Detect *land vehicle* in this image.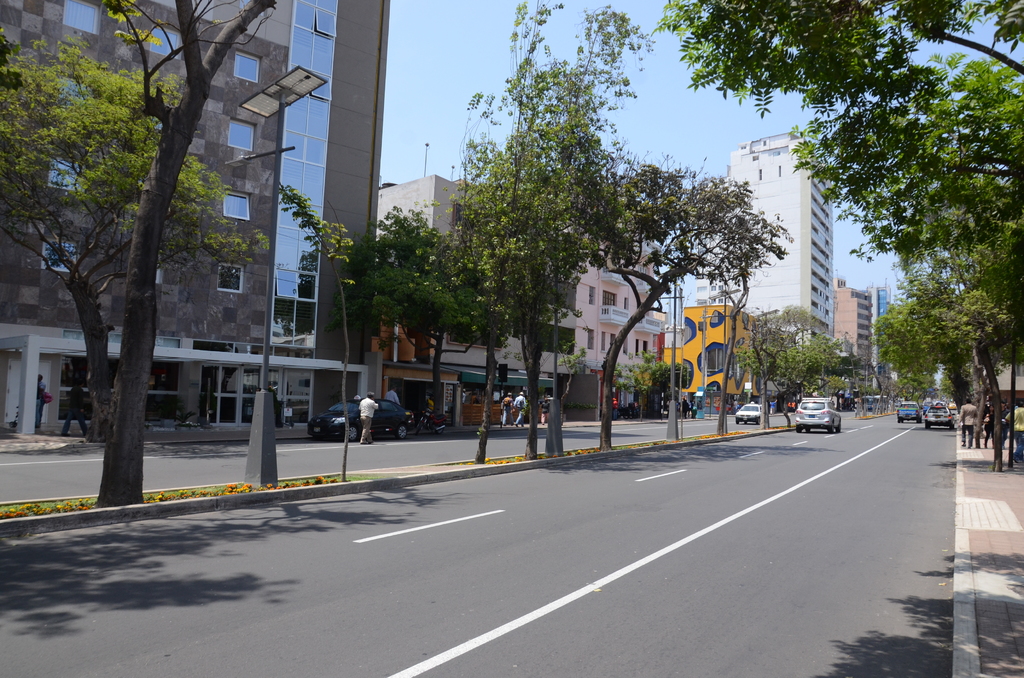
Detection: pyautogui.locateOnScreen(796, 400, 842, 433).
